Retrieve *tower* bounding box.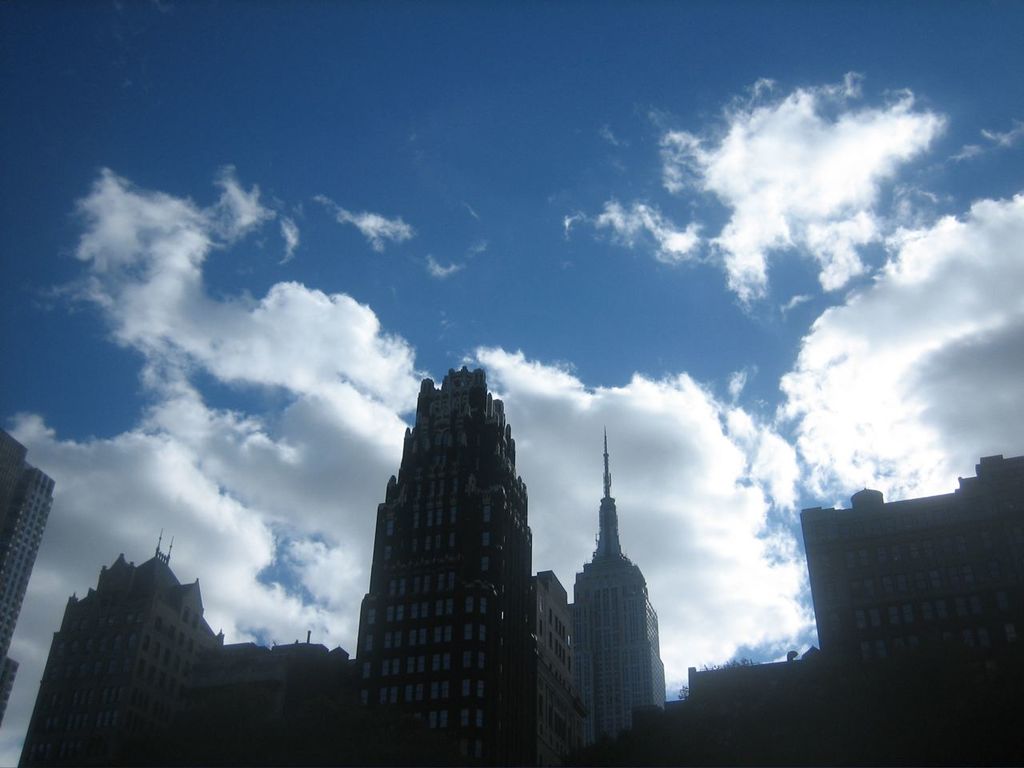
Bounding box: Rect(813, 442, 1023, 764).
